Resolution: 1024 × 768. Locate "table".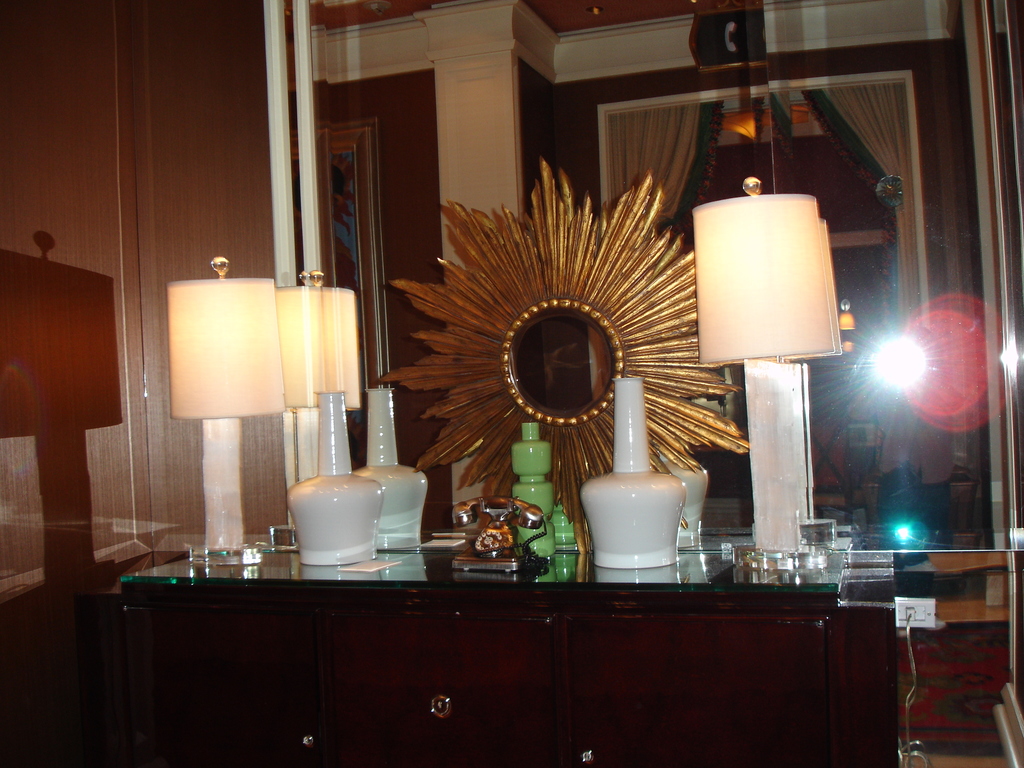
detection(93, 517, 938, 753).
